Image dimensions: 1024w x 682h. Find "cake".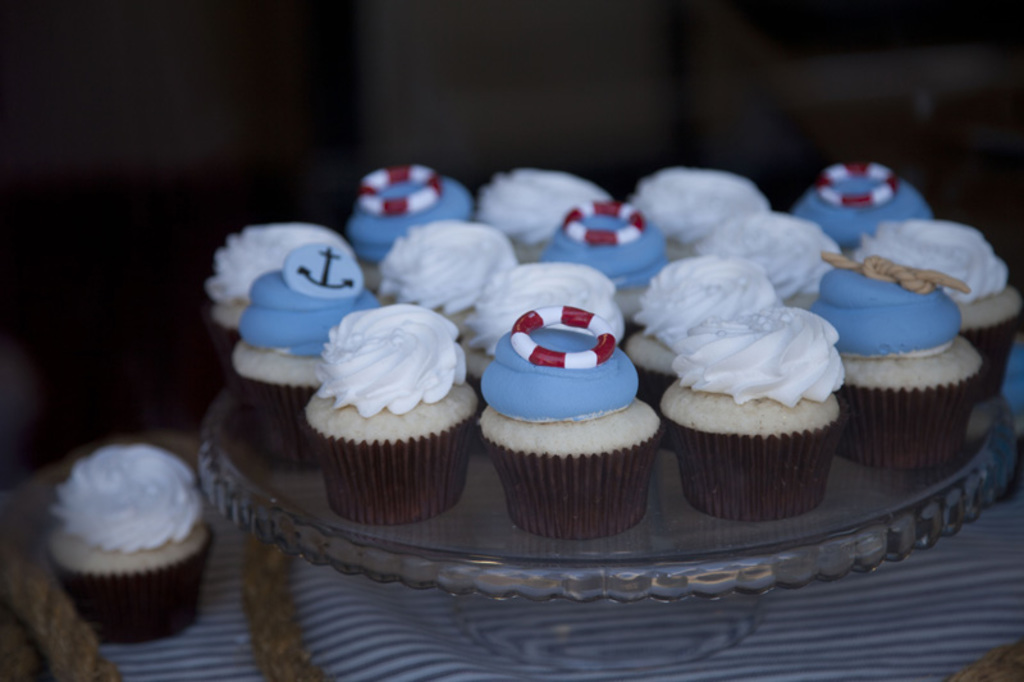
l=627, t=161, r=772, b=250.
